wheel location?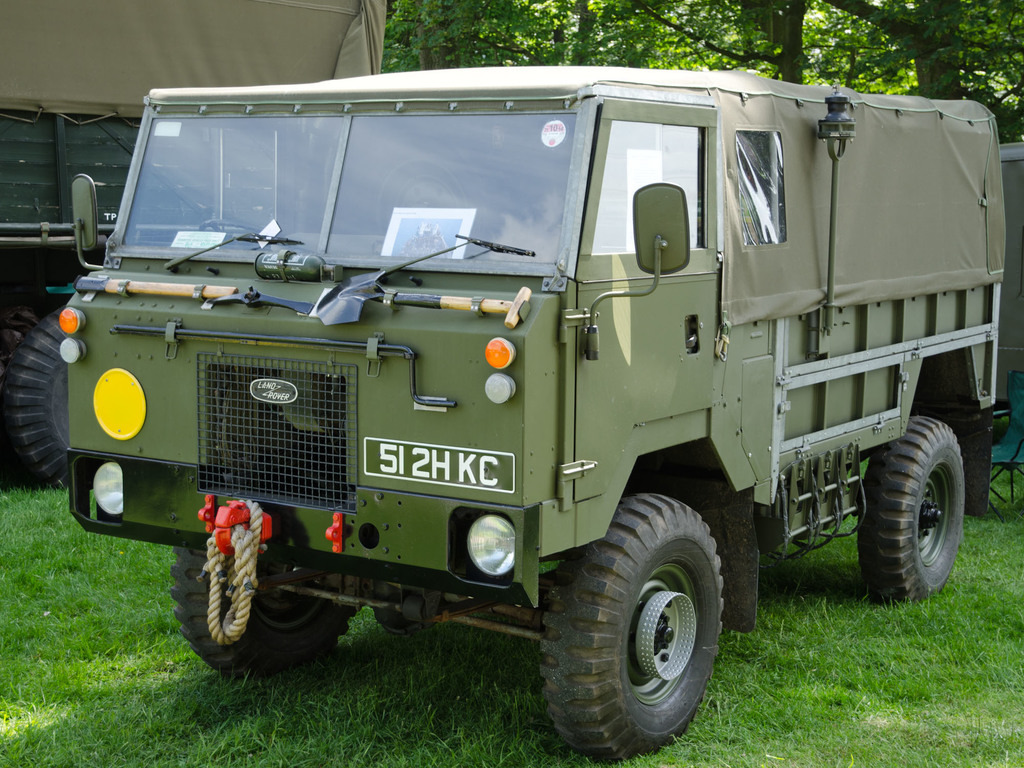
BBox(176, 541, 364, 680)
